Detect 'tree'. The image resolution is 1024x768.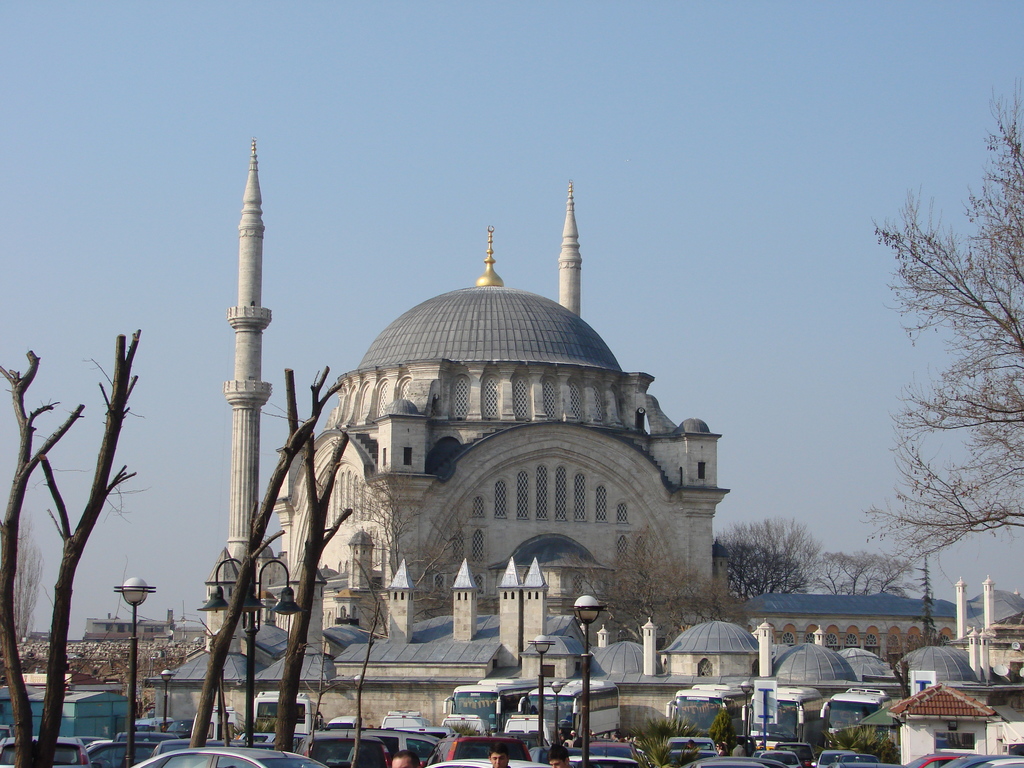
(857,106,1023,559).
